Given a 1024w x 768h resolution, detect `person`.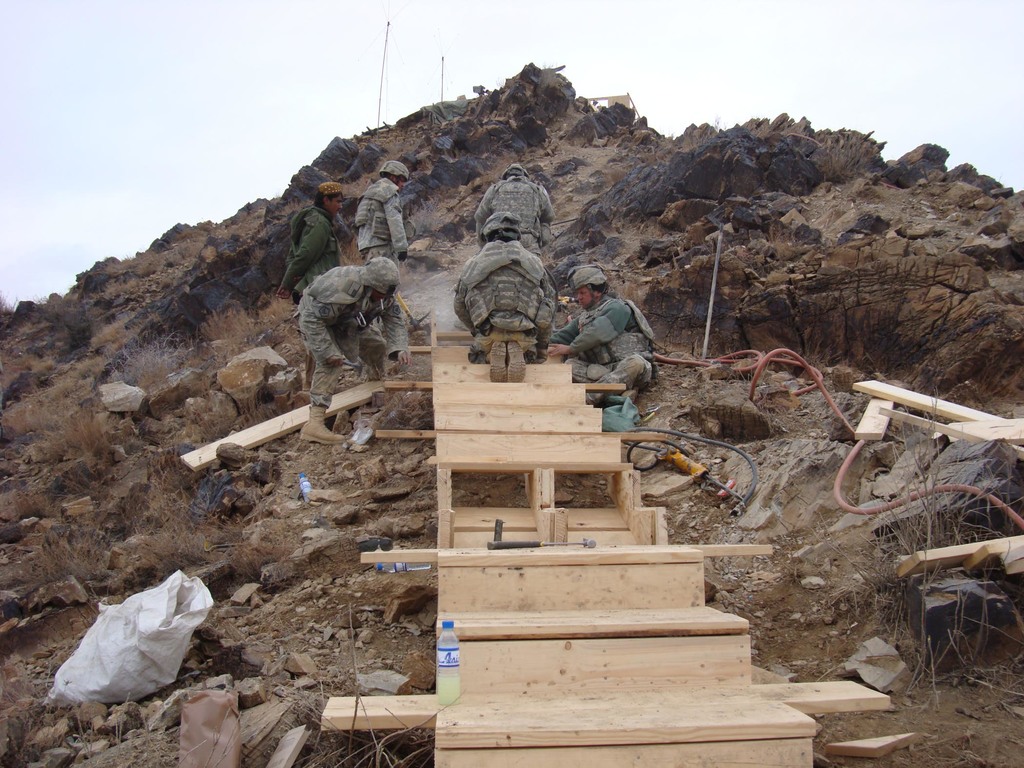
344/159/412/298.
